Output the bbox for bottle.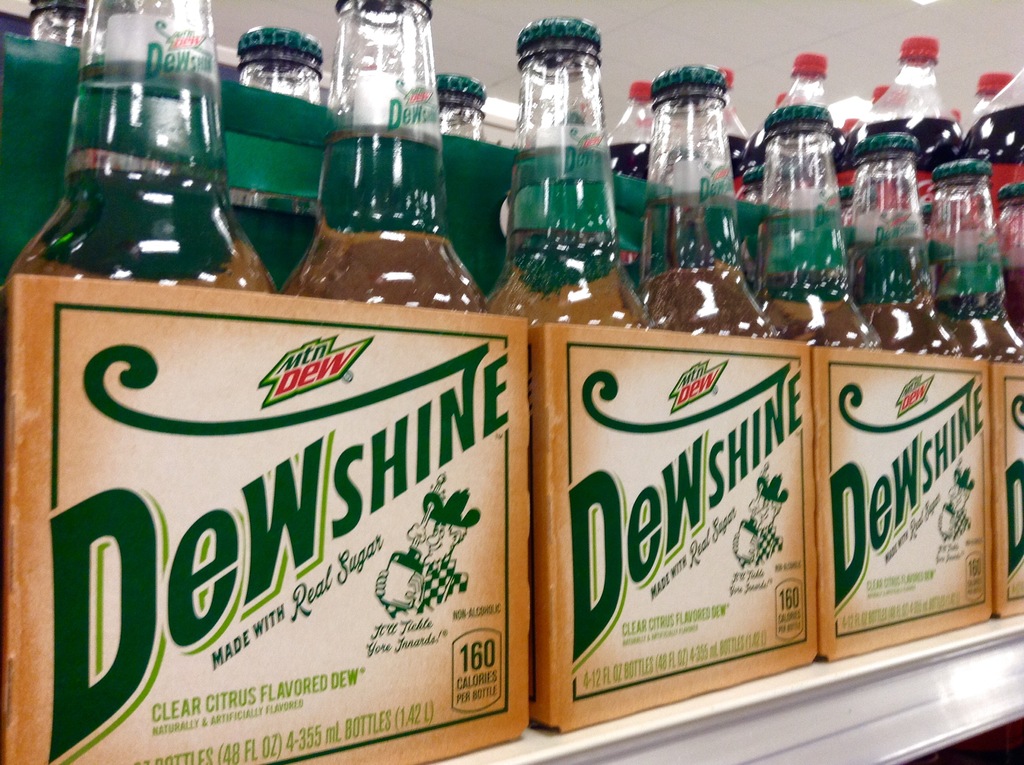
(x1=750, y1=52, x2=829, y2=172).
